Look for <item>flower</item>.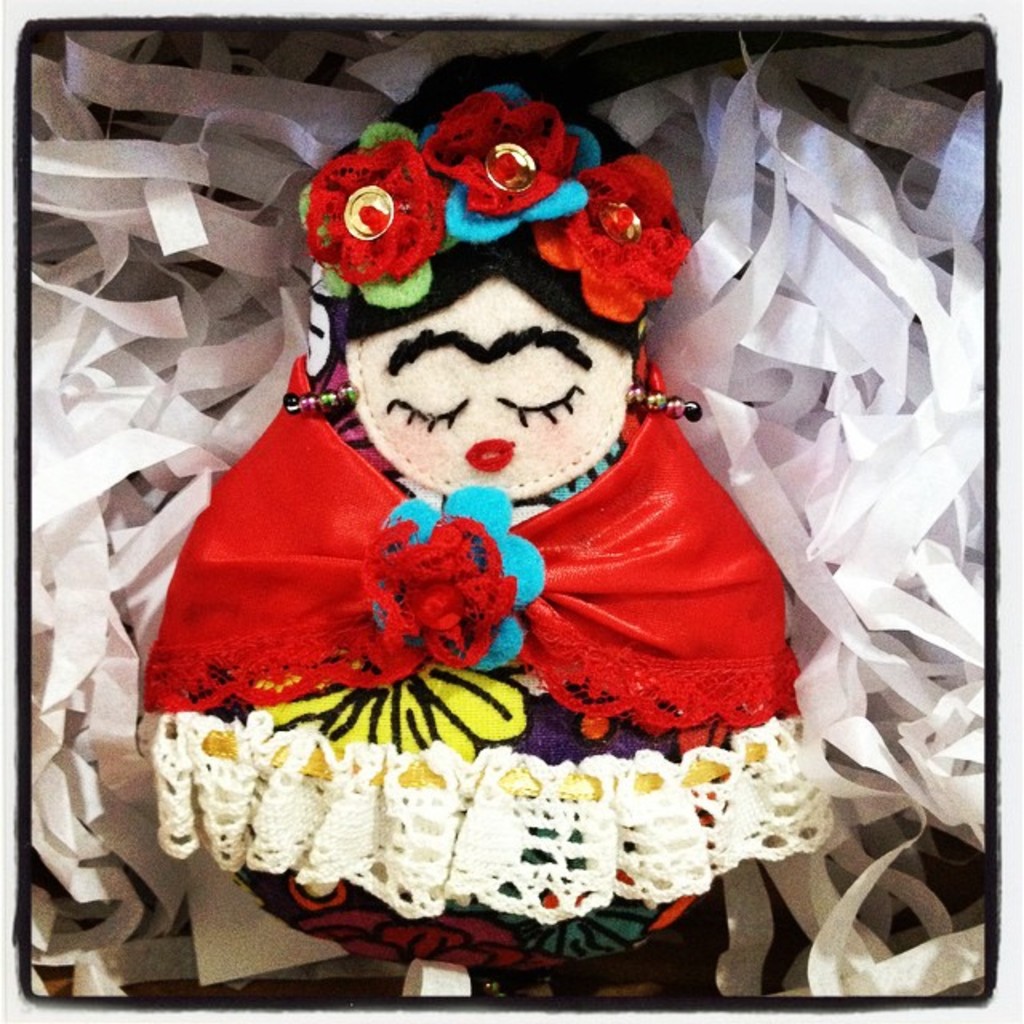
Found: box=[294, 122, 442, 302].
